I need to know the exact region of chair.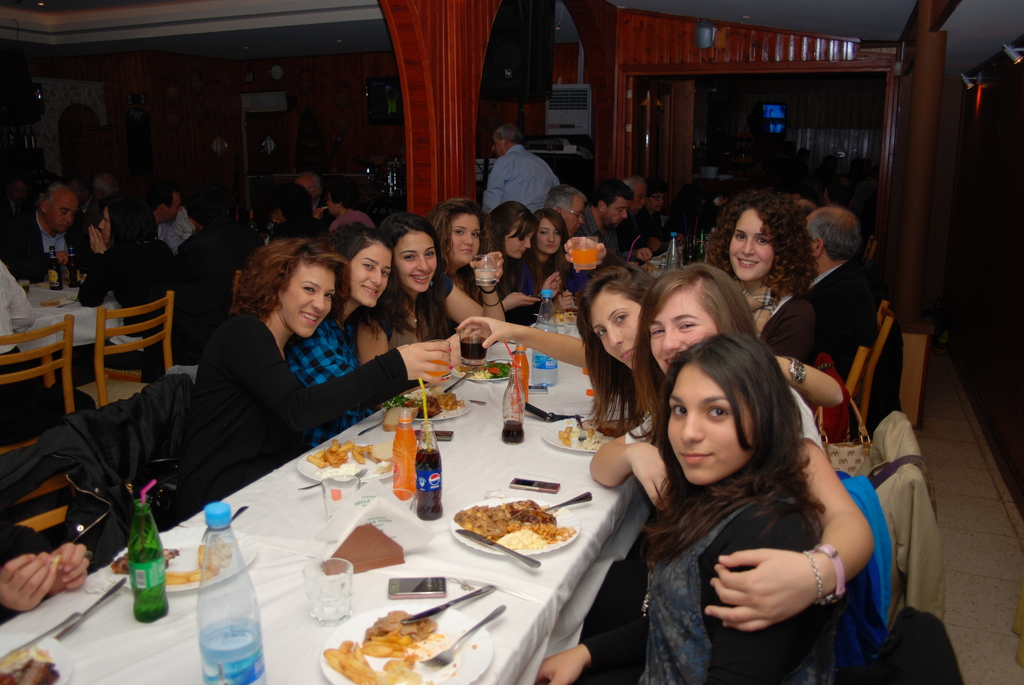
Region: left=67, top=290, right=175, bottom=412.
